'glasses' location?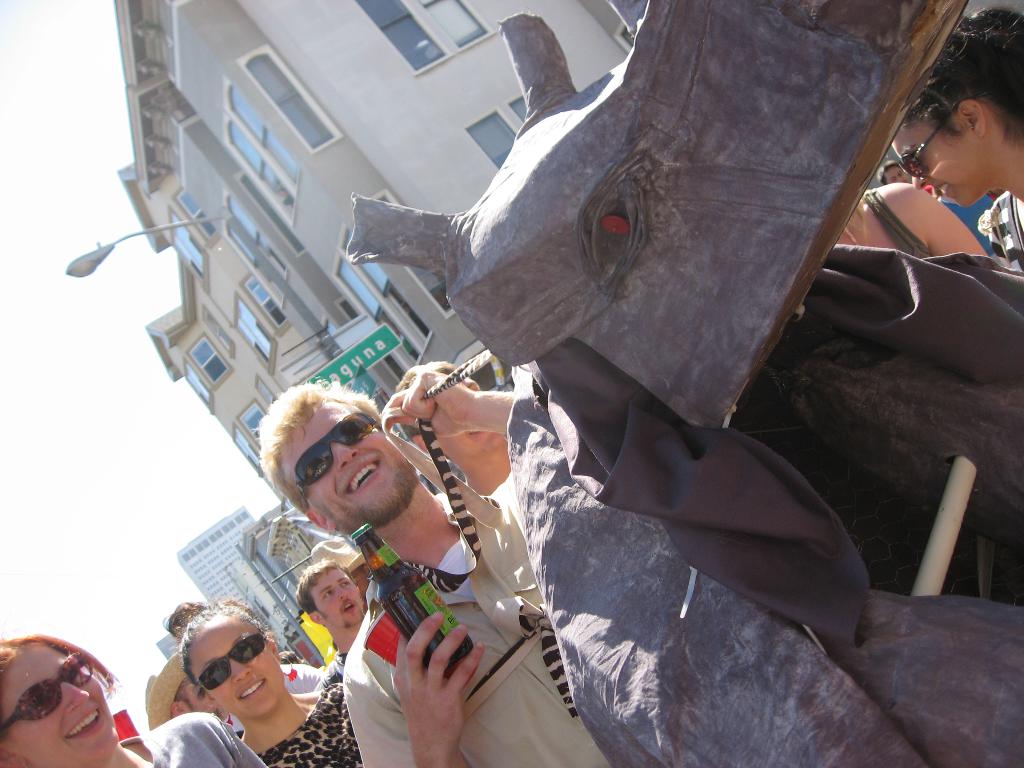
box=[196, 627, 276, 691]
